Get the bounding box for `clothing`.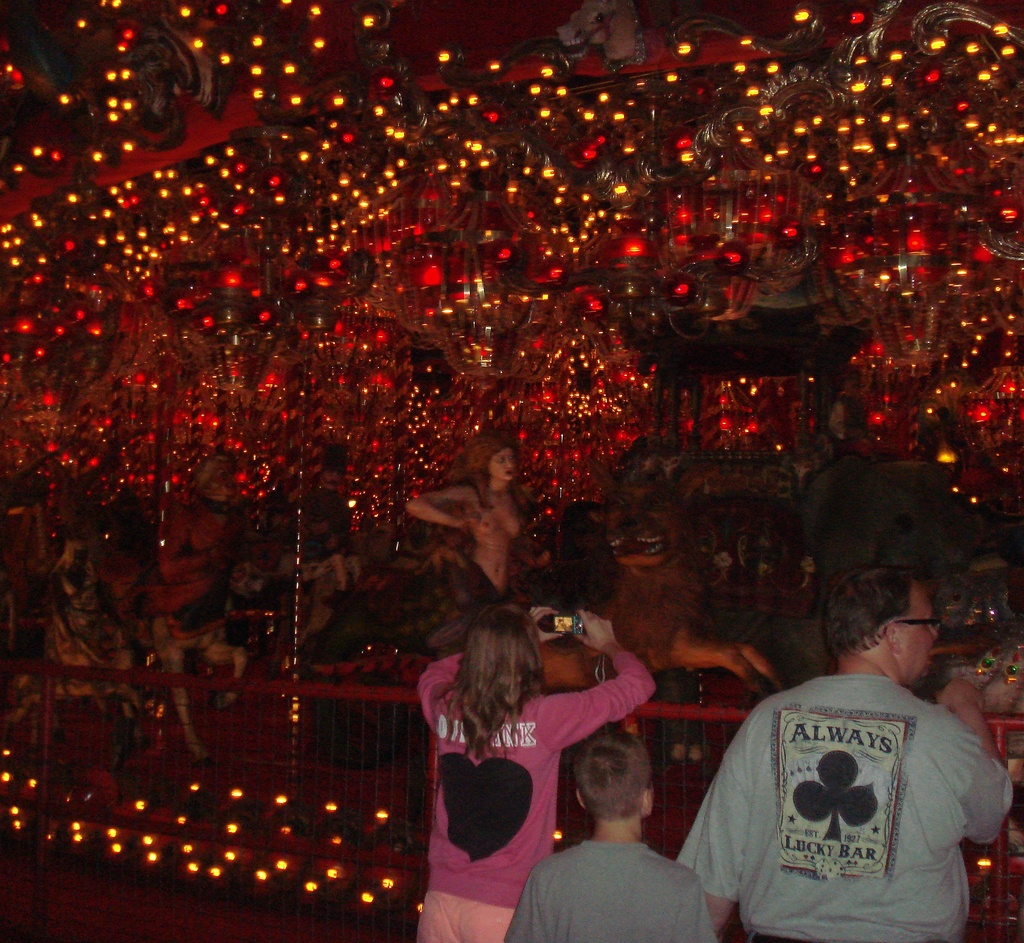
{"x1": 504, "y1": 835, "x2": 712, "y2": 940}.
